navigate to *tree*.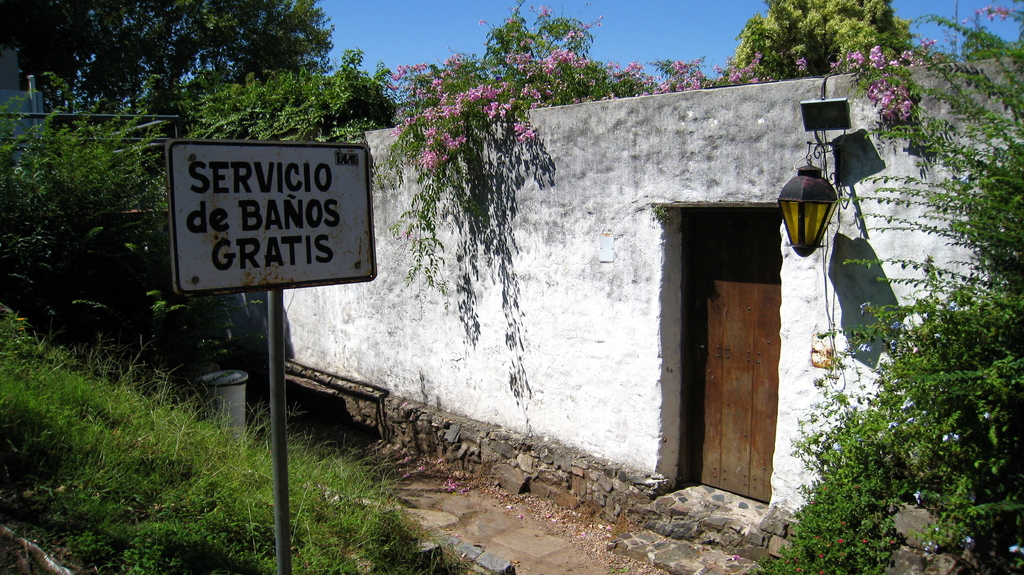
Navigation target: bbox=[845, 1, 1023, 572].
